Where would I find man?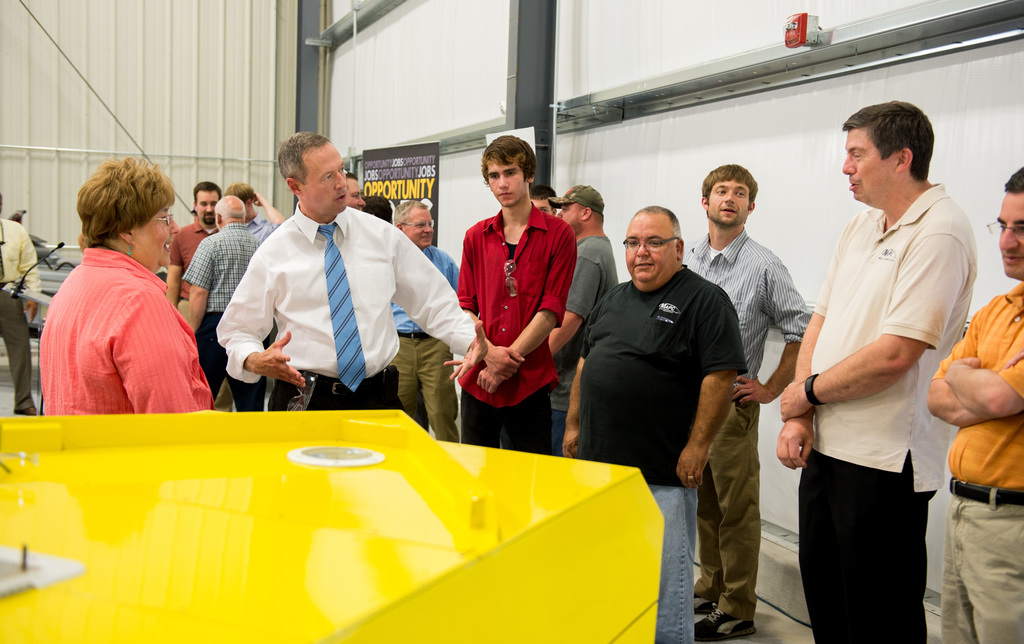
At 777 91 977 634.
